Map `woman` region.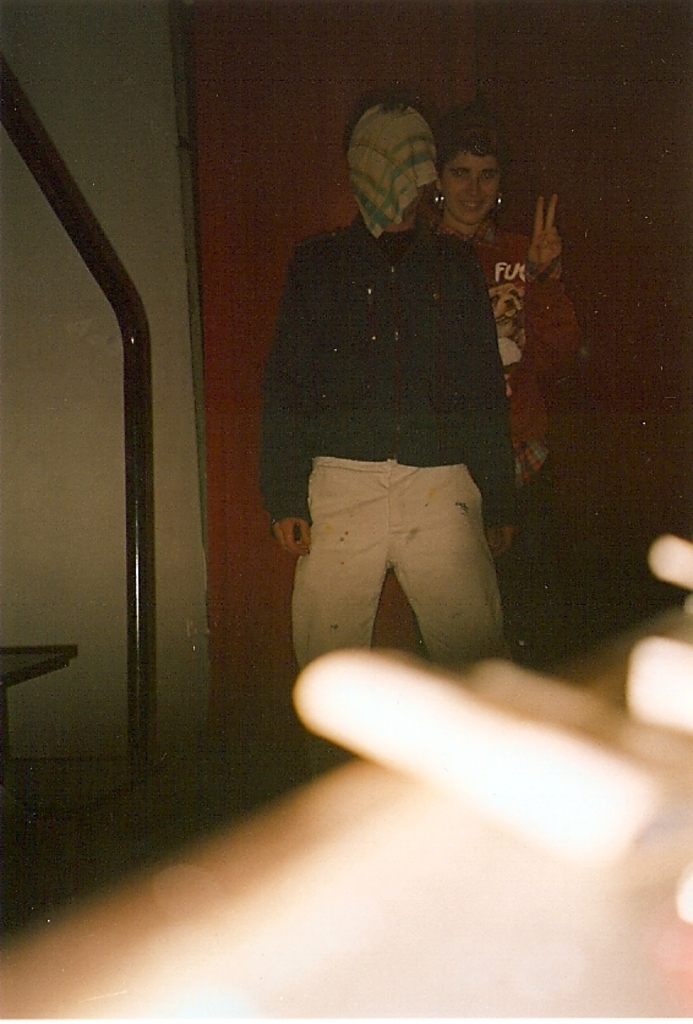
Mapped to x1=427 y1=103 x2=584 y2=661.
